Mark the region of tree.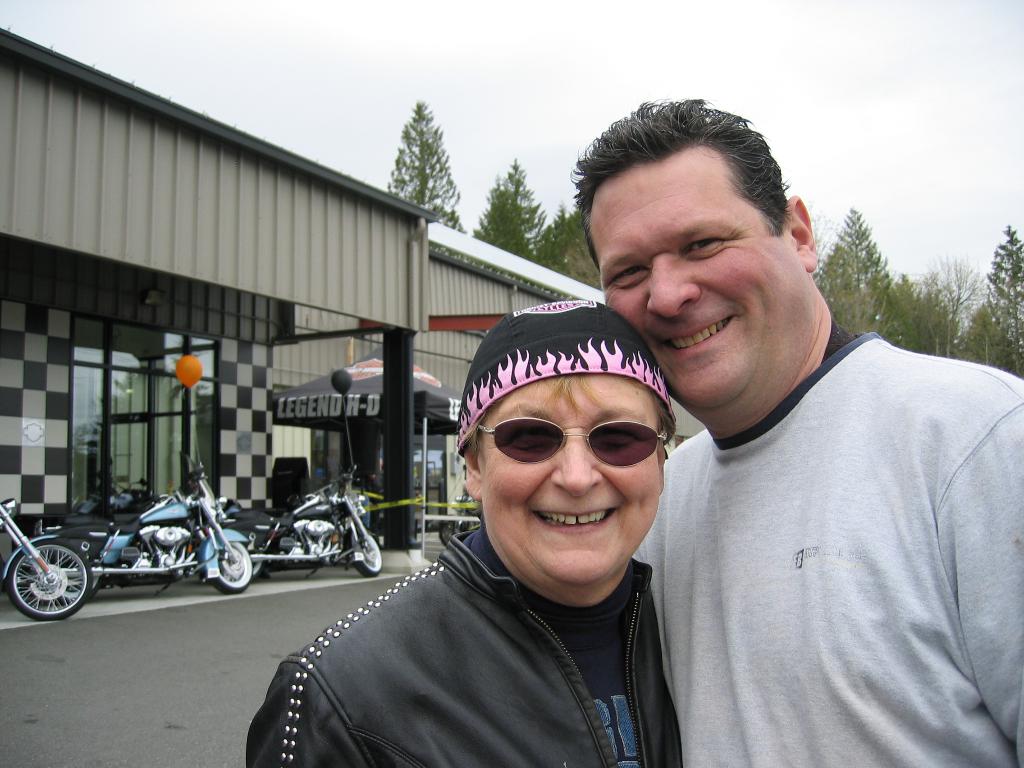
Region: detection(388, 96, 465, 233).
